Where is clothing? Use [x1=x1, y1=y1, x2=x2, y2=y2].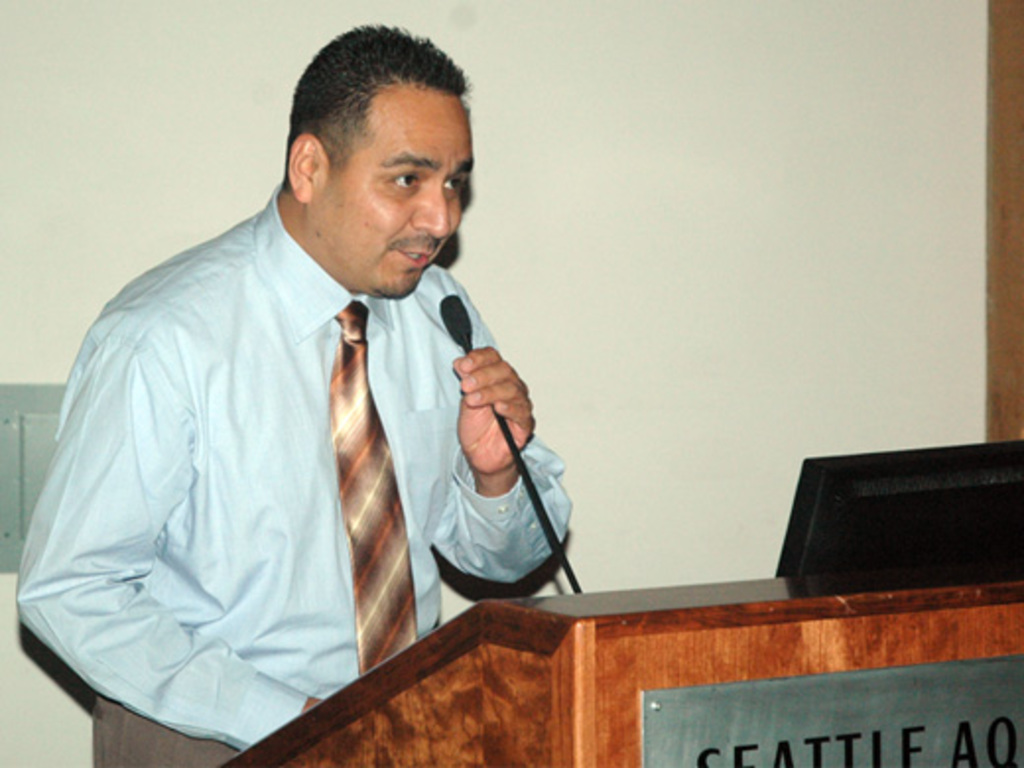
[x1=30, y1=199, x2=524, y2=725].
